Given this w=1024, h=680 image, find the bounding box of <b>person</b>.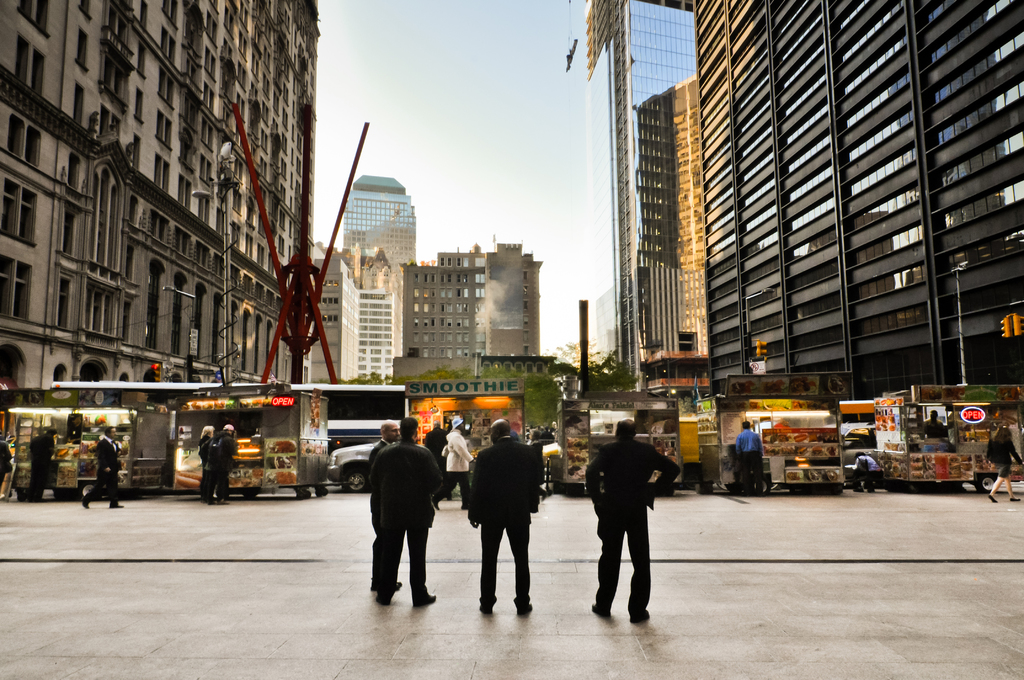
(443,419,468,505).
